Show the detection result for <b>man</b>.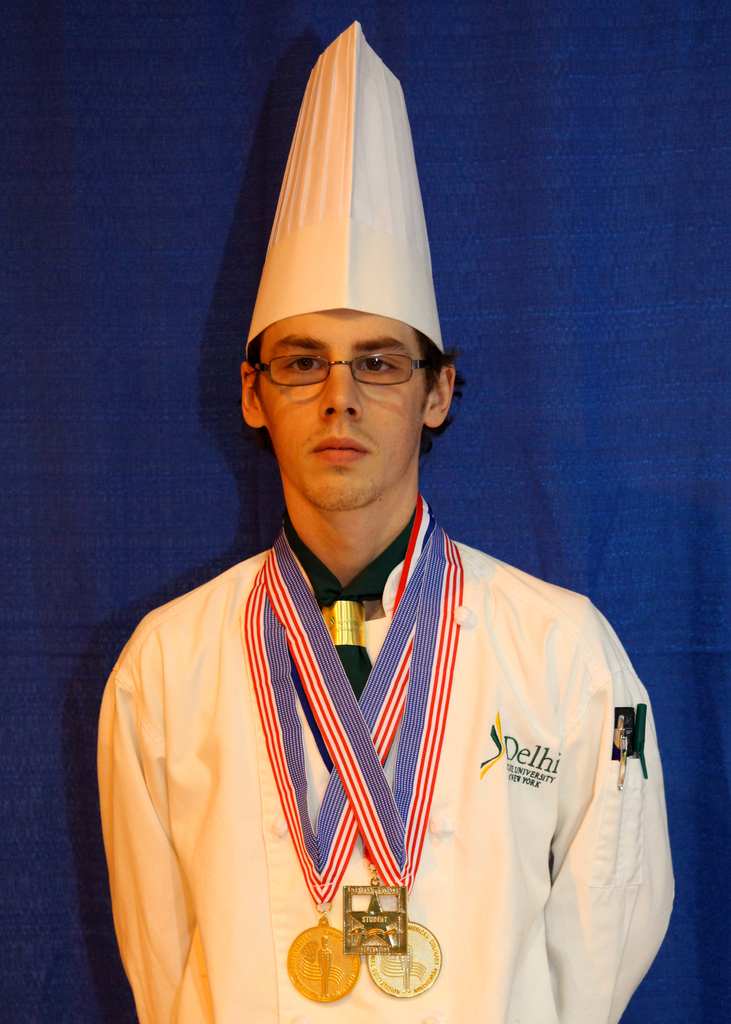
Rect(93, 25, 677, 1023).
